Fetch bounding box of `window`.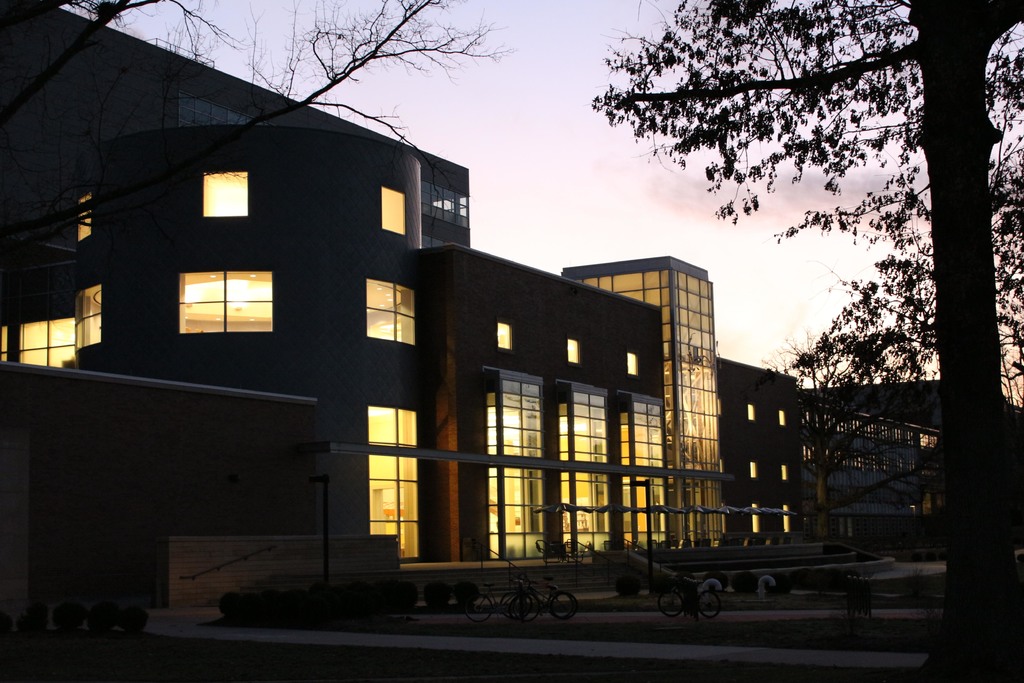
Bbox: 557 381 609 457.
